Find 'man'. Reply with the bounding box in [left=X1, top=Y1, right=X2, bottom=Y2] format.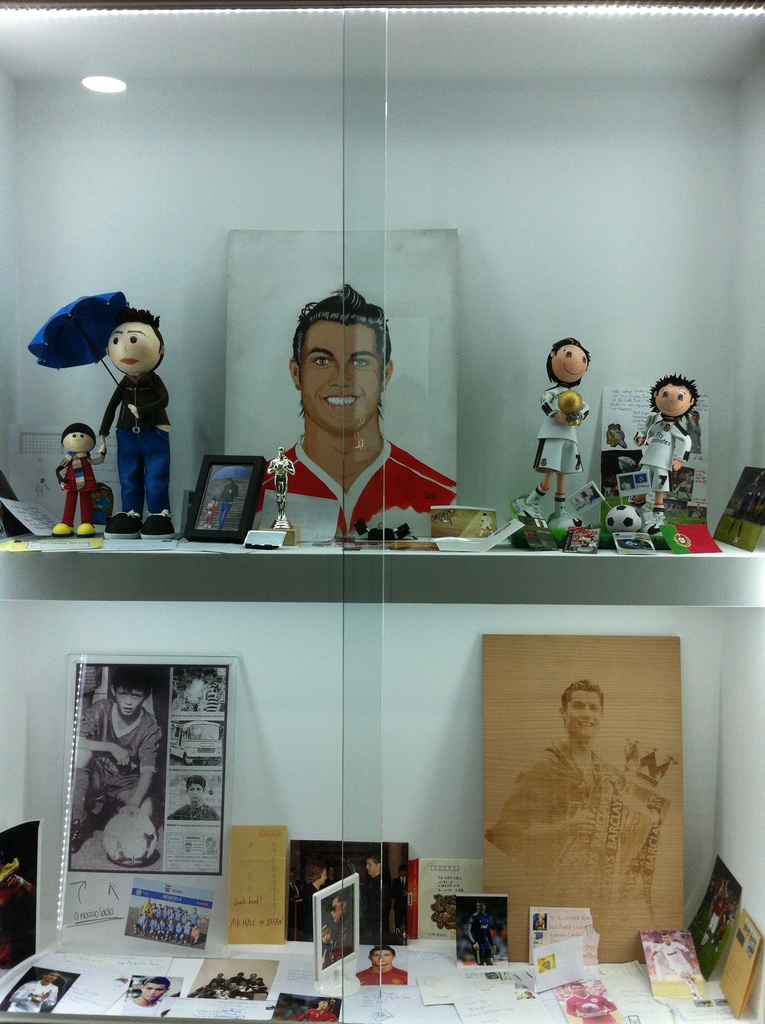
[left=74, top=678, right=156, bottom=826].
